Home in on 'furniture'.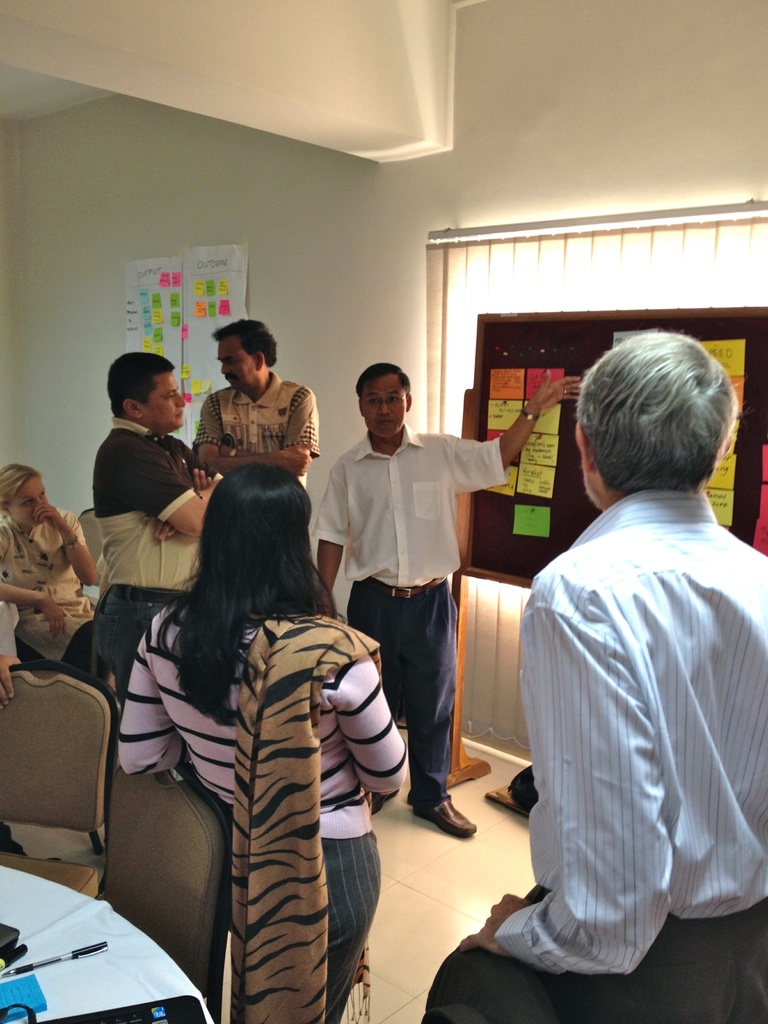
Homed in at select_region(0, 657, 121, 900).
